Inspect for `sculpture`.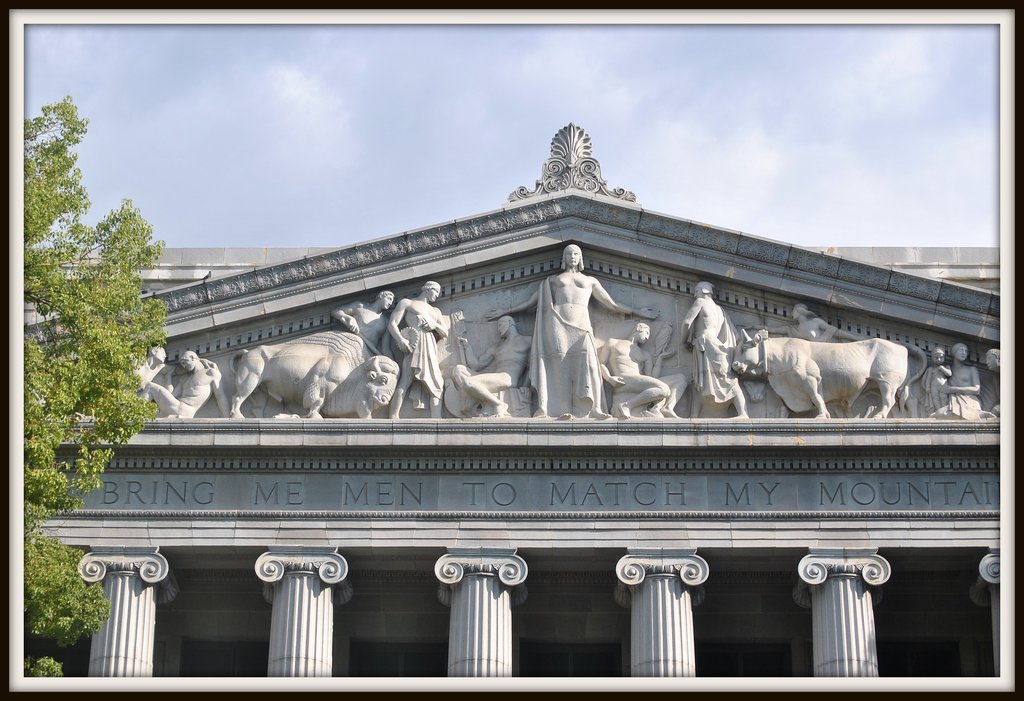
Inspection: <box>596,325,687,419</box>.
